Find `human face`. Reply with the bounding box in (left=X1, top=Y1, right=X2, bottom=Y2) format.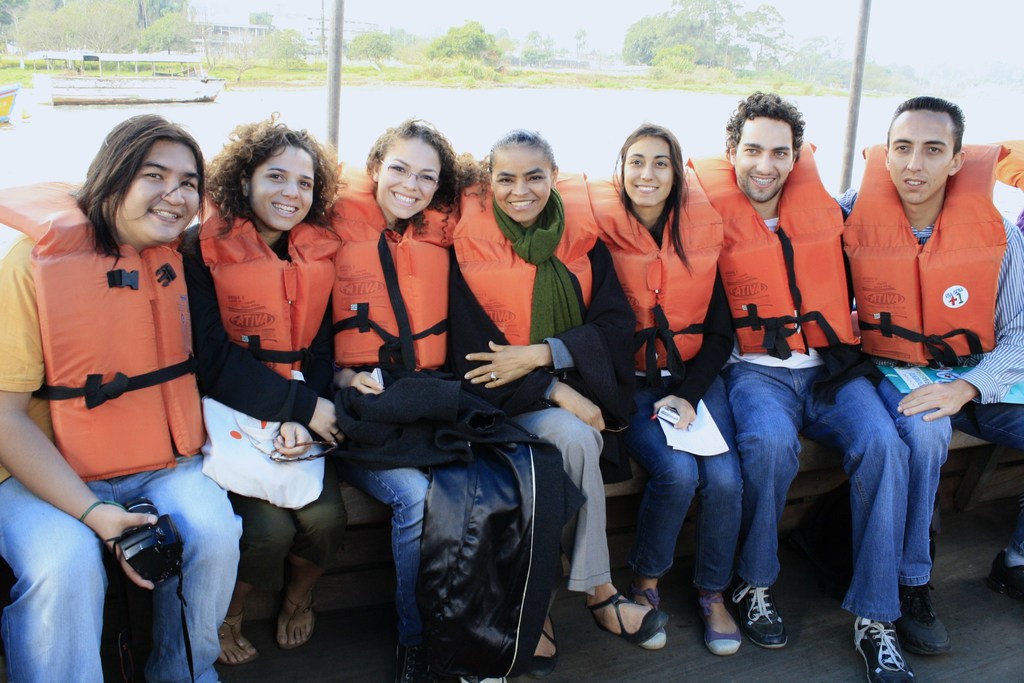
(left=886, top=106, right=954, bottom=197).
